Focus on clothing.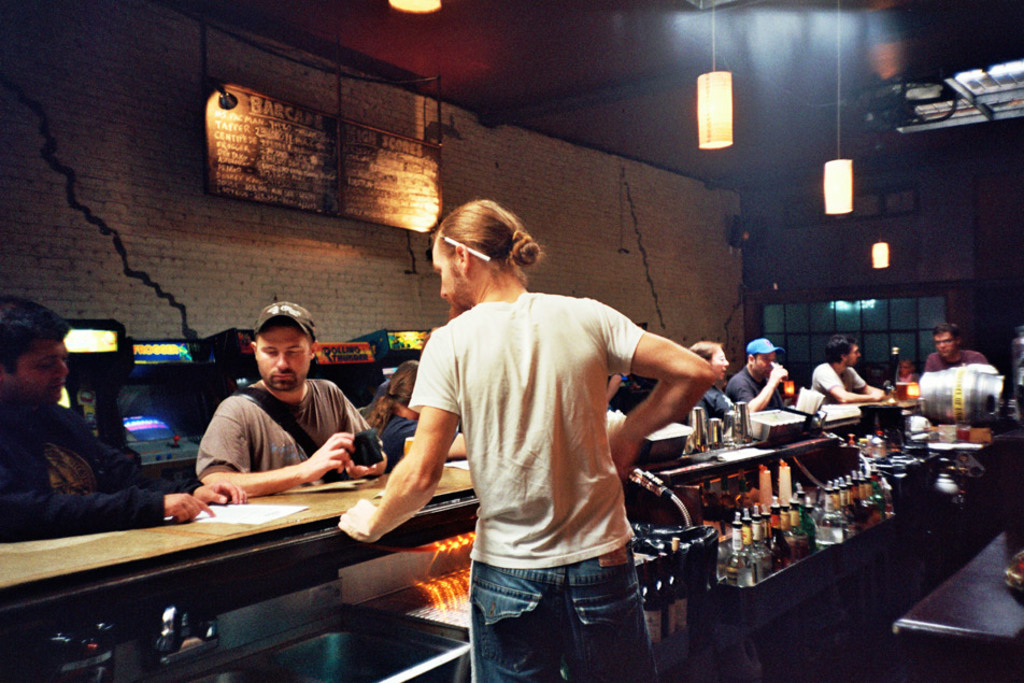
Focused at [680,369,752,428].
